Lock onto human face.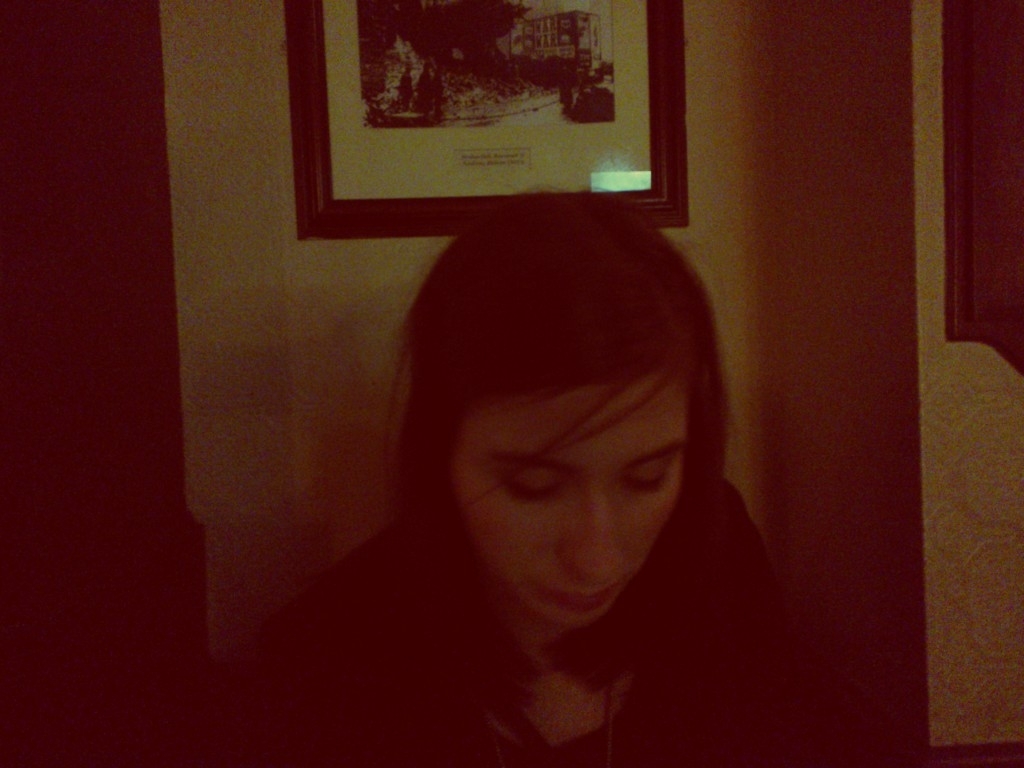
Locked: crop(453, 375, 688, 636).
